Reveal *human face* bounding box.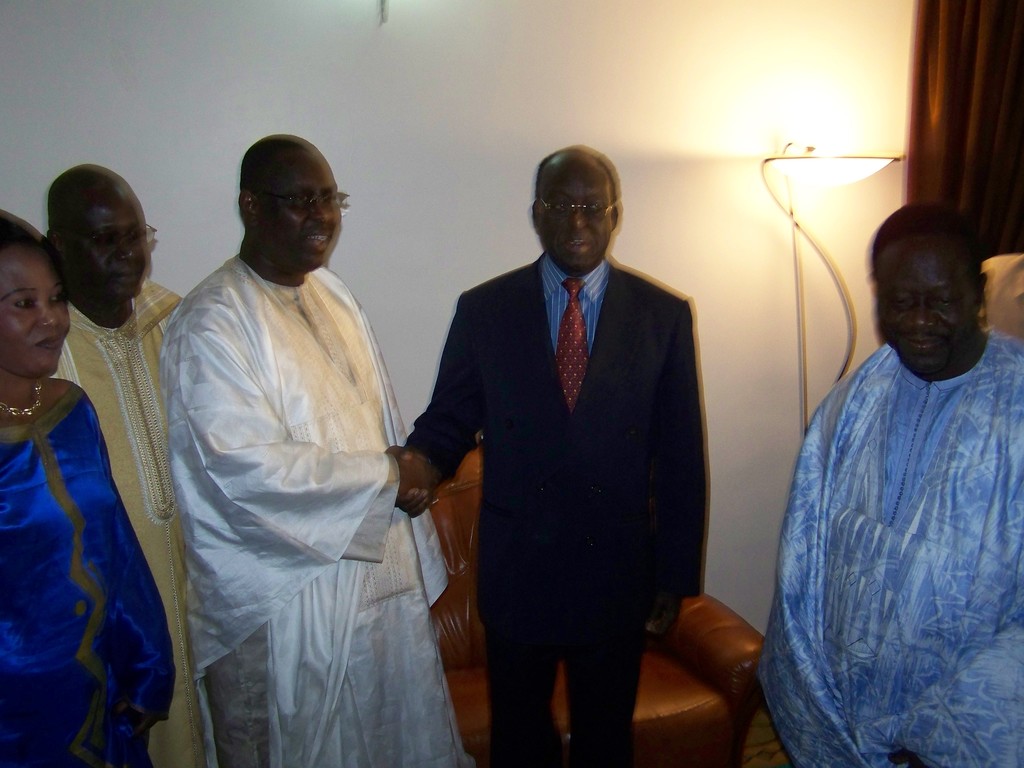
Revealed: Rect(873, 236, 977, 363).
